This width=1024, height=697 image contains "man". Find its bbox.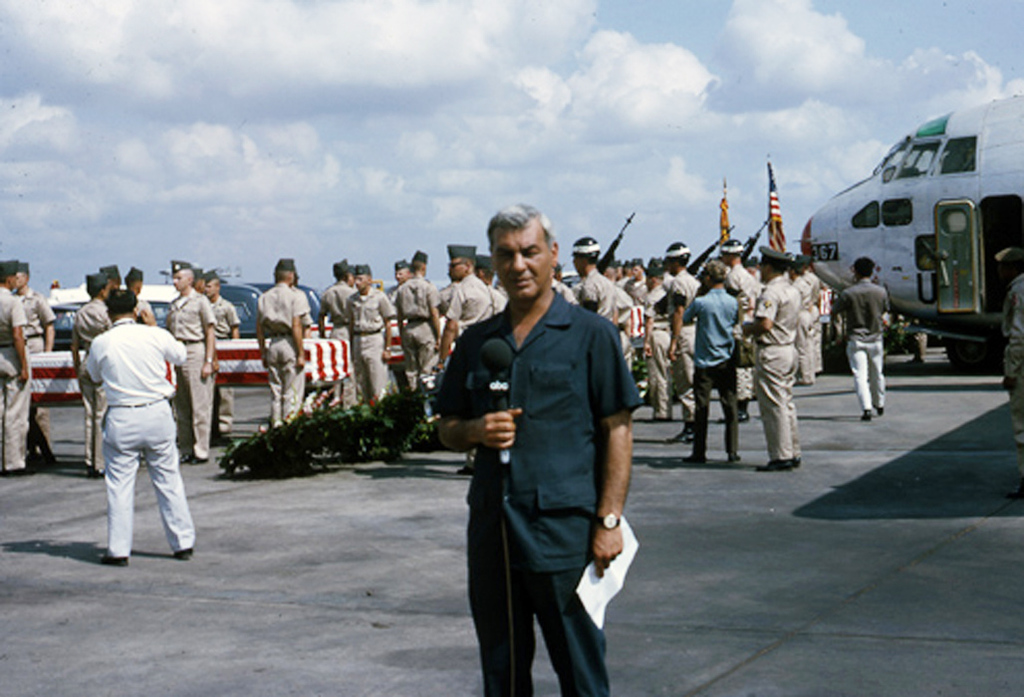
{"x1": 834, "y1": 256, "x2": 886, "y2": 420}.
